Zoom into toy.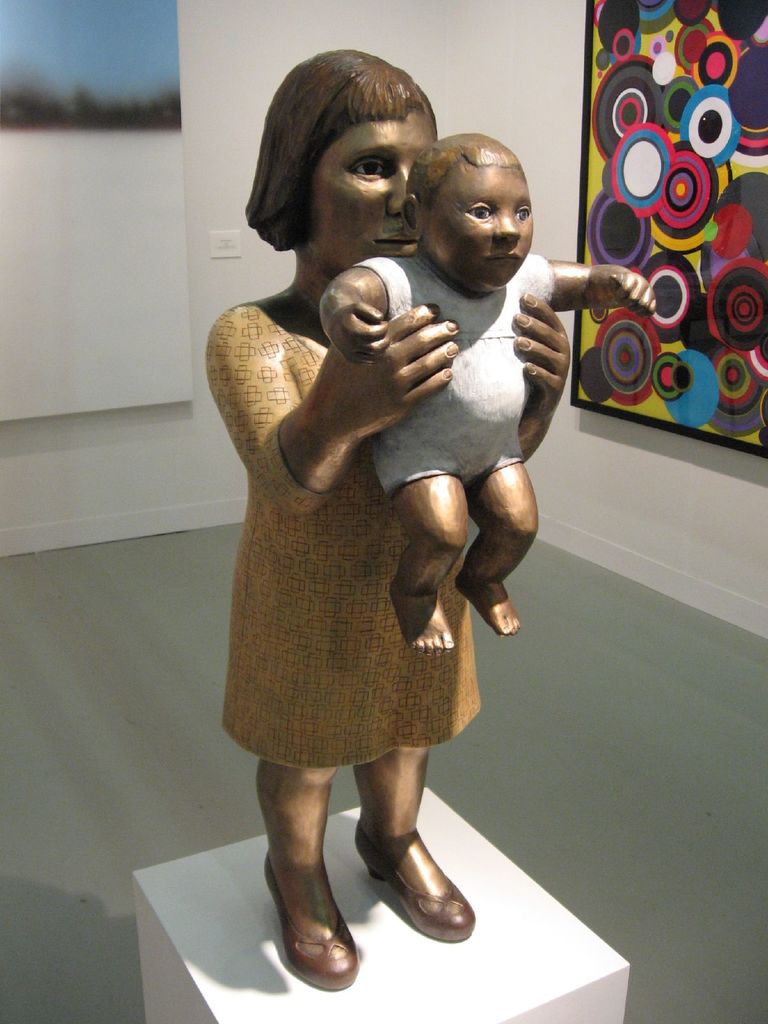
Zoom target: box(200, 54, 658, 1005).
